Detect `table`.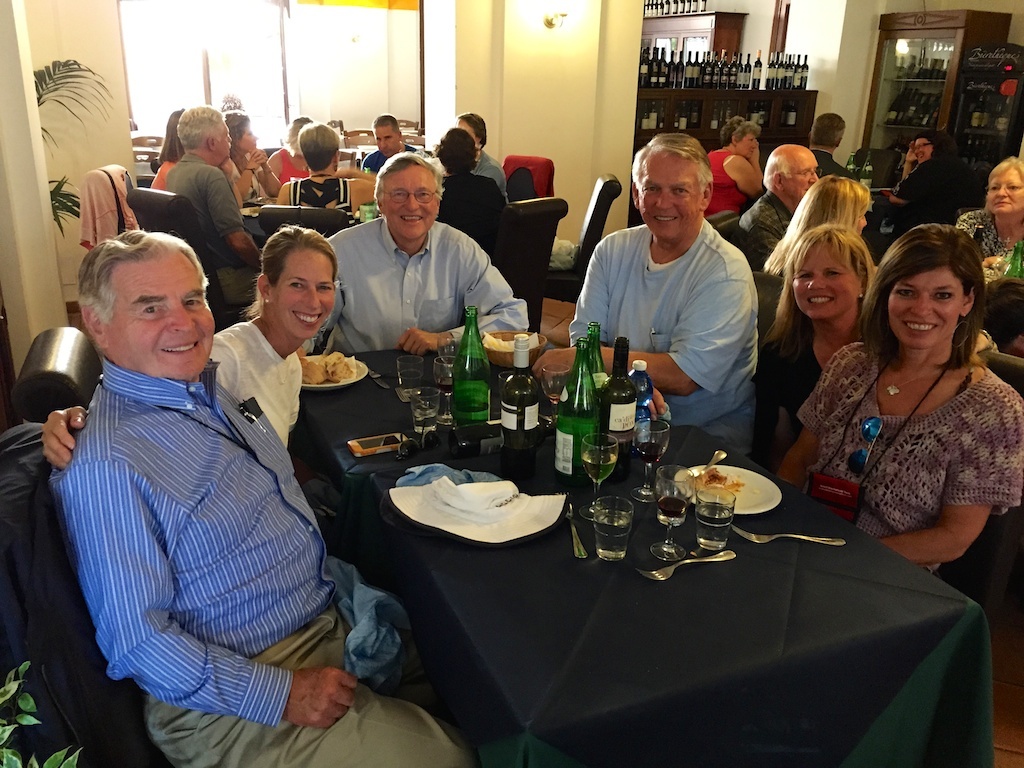
Detected at bbox=[197, 363, 937, 753].
